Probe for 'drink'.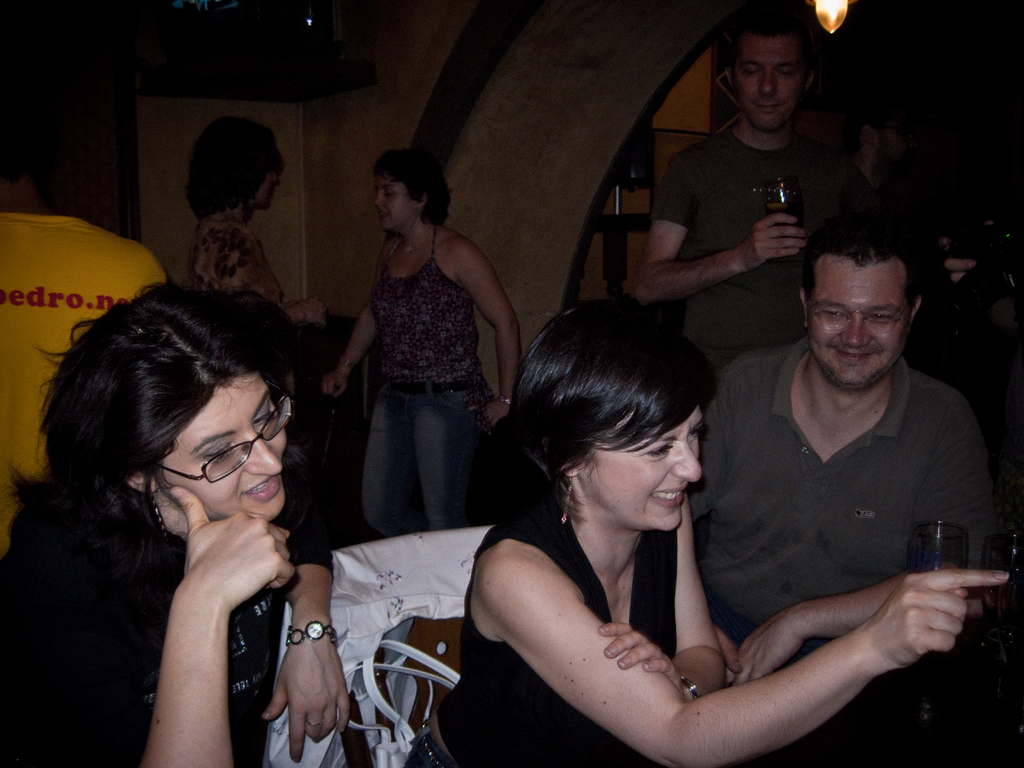
Probe result: (left=752, top=197, right=797, bottom=214).
